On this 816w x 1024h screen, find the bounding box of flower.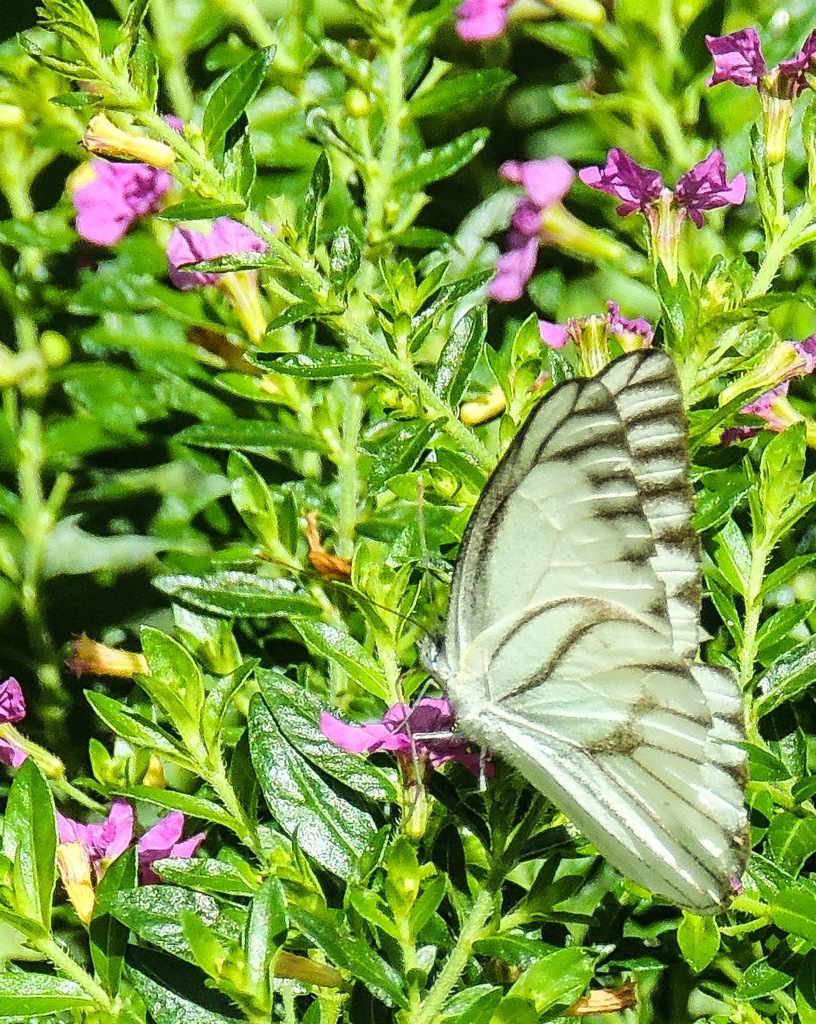
Bounding box: x1=559 y1=975 x2=642 y2=1018.
